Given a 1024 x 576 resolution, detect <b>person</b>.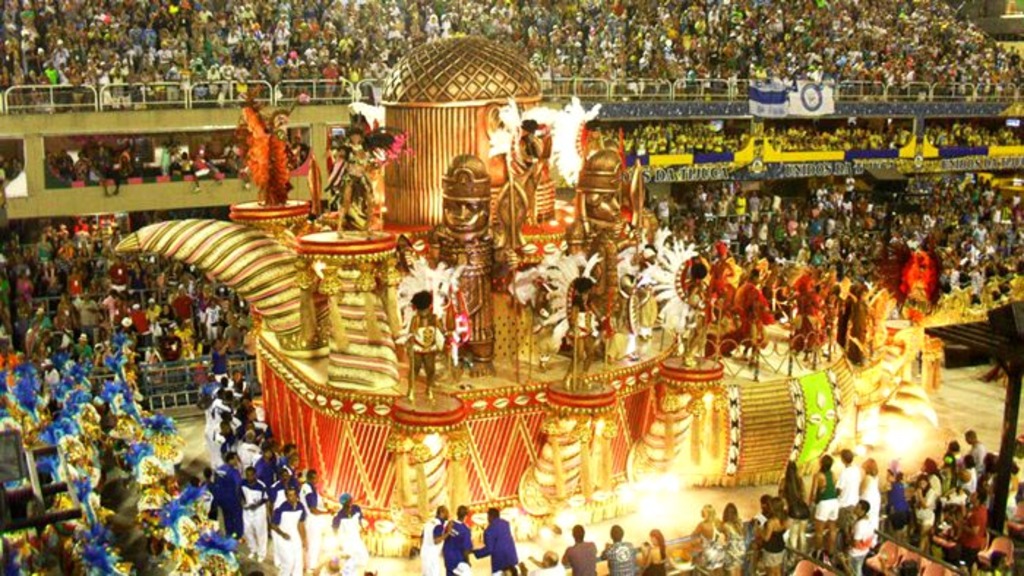
region(807, 446, 846, 544).
